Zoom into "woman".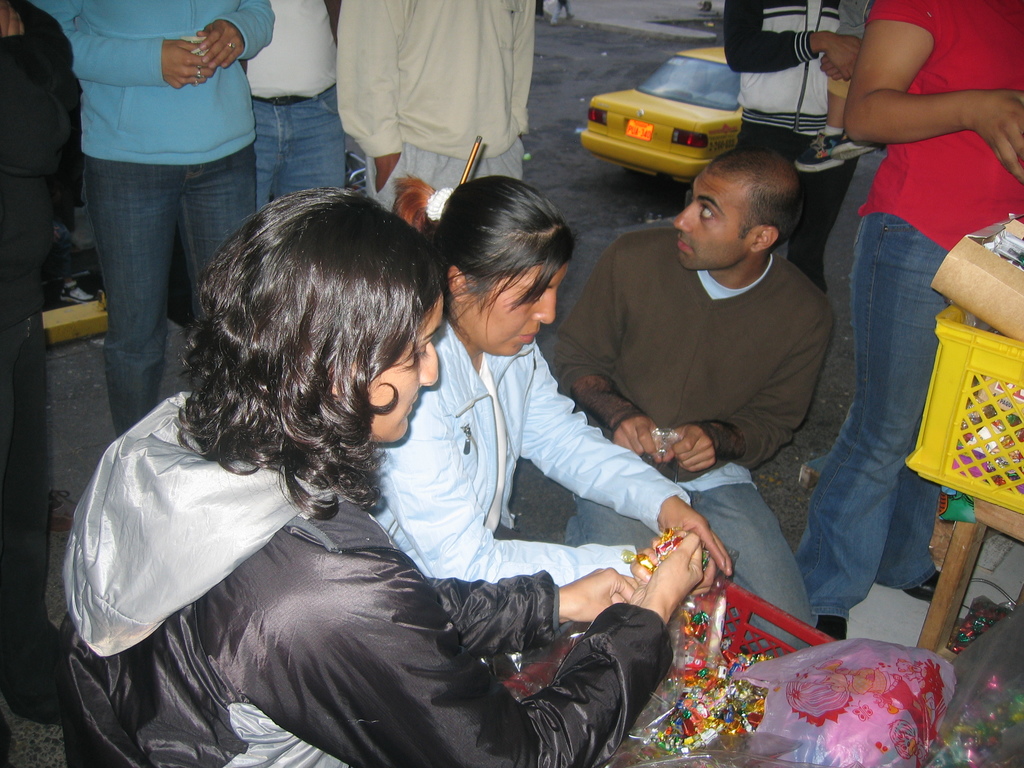
Zoom target: 790:0:1022:641.
